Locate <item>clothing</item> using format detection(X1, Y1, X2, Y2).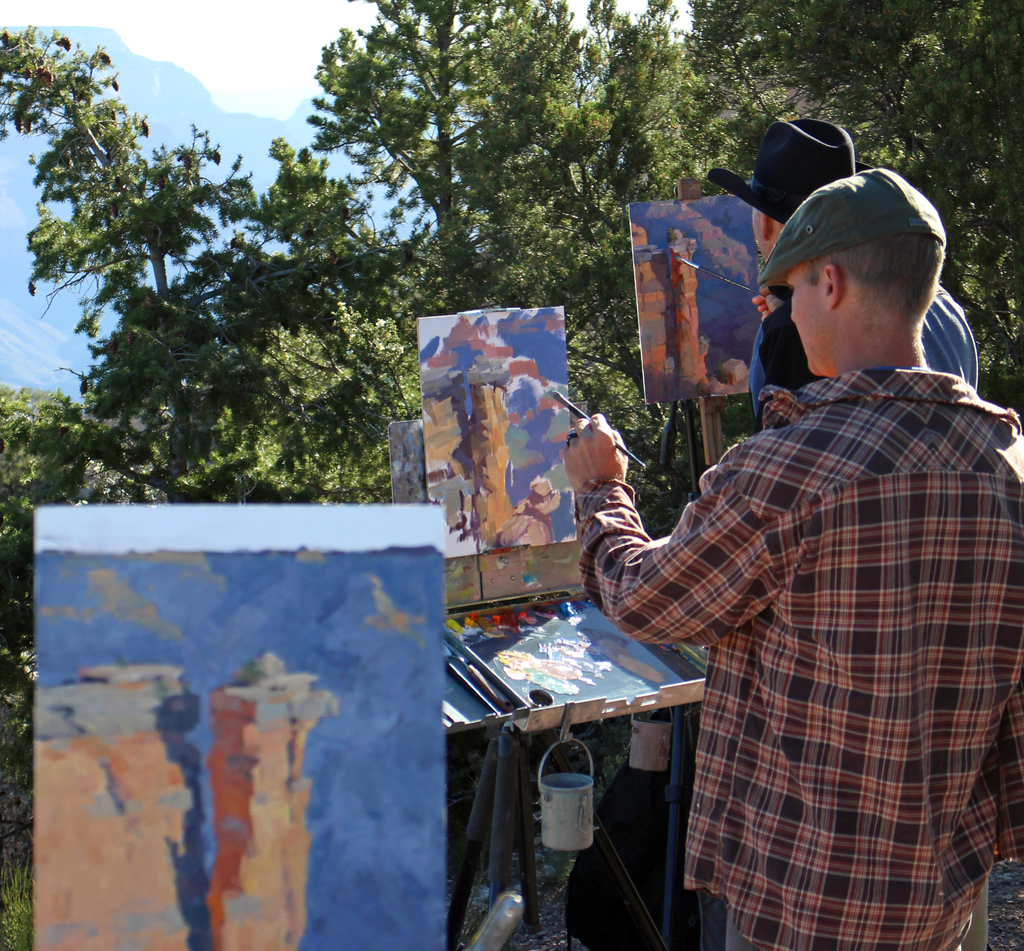
detection(598, 287, 1002, 925).
